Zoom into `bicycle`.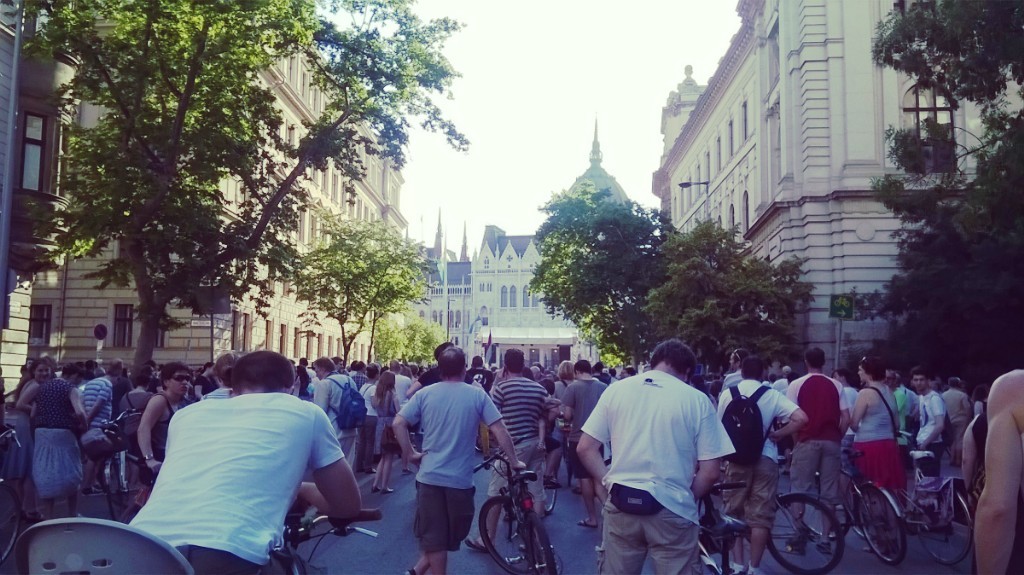
Zoom target: bbox=[0, 428, 23, 557].
